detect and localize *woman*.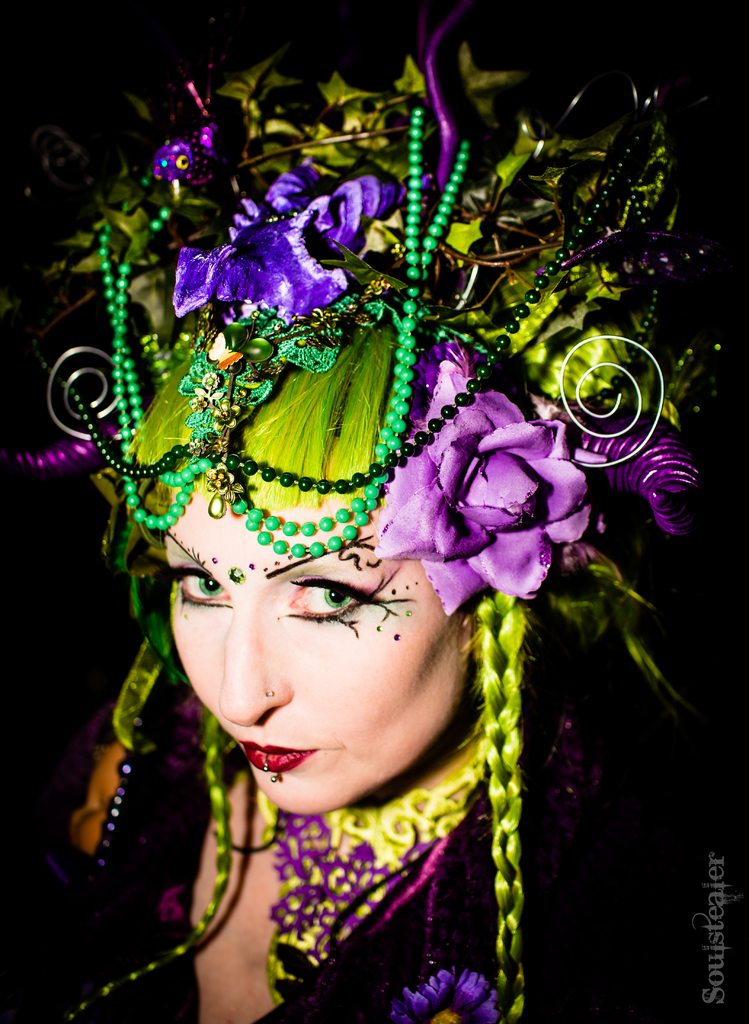
Localized at [5, 2, 709, 999].
